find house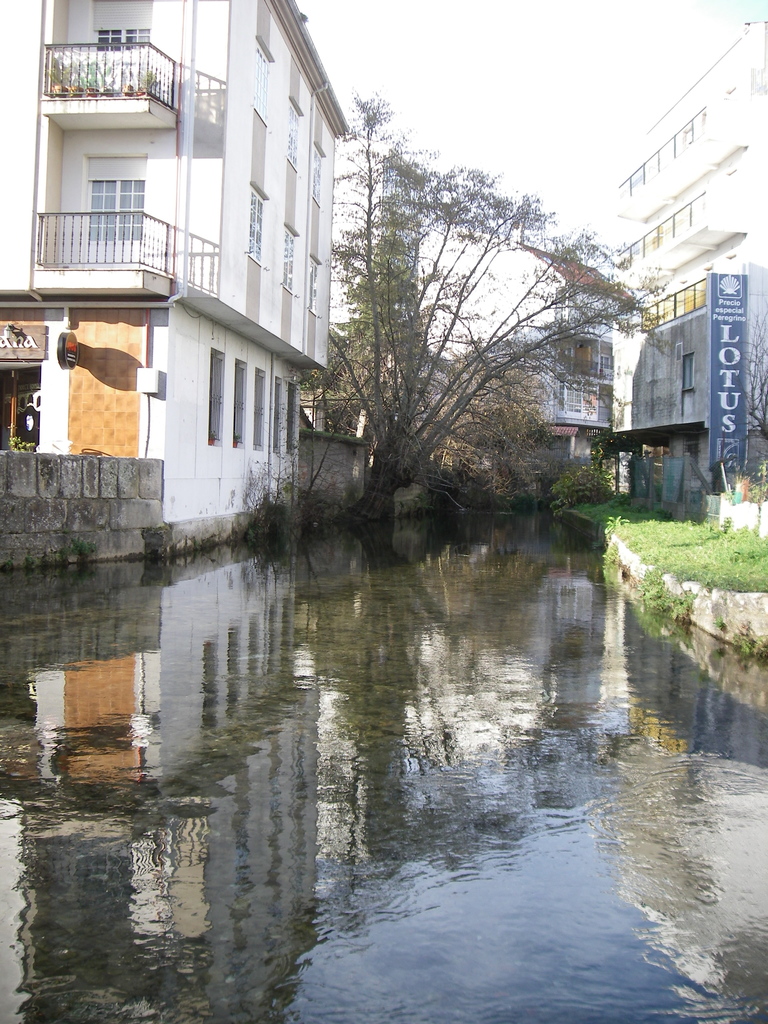
<box>572,12,767,514</box>
